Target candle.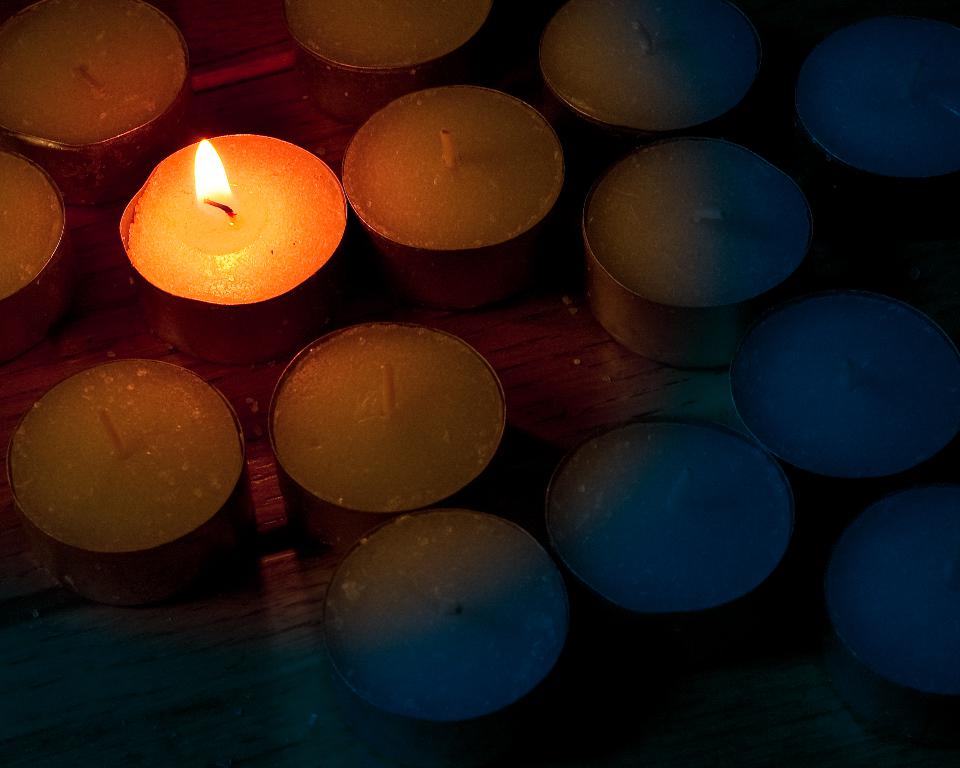
Target region: box(275, 0, 507, 127).
